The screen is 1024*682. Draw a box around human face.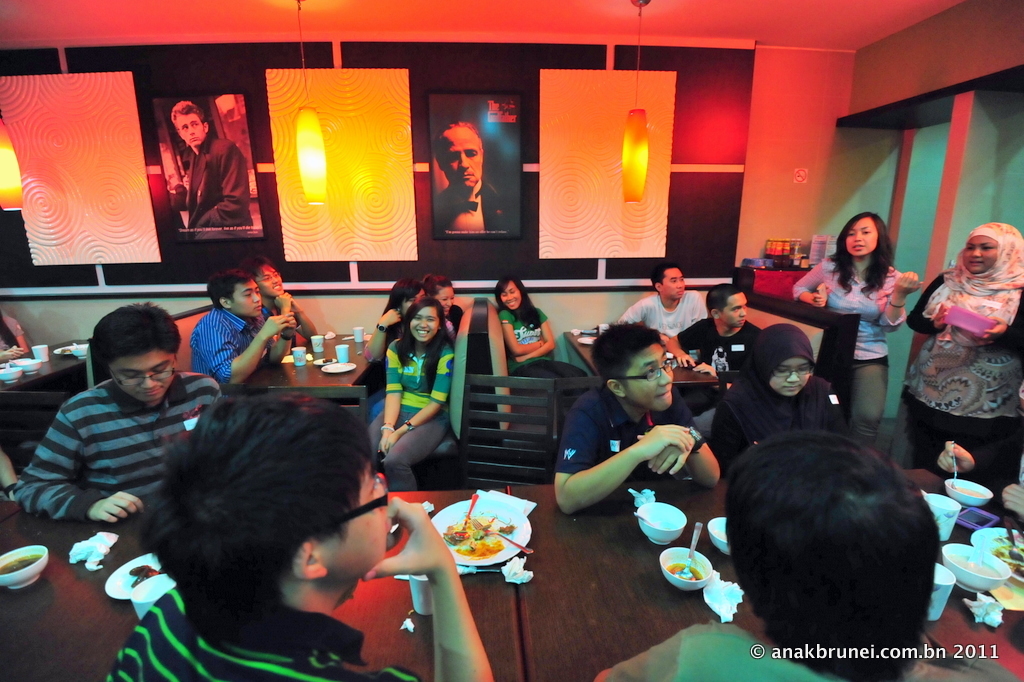
[left=768, top=353, right=816, bottom=392].
